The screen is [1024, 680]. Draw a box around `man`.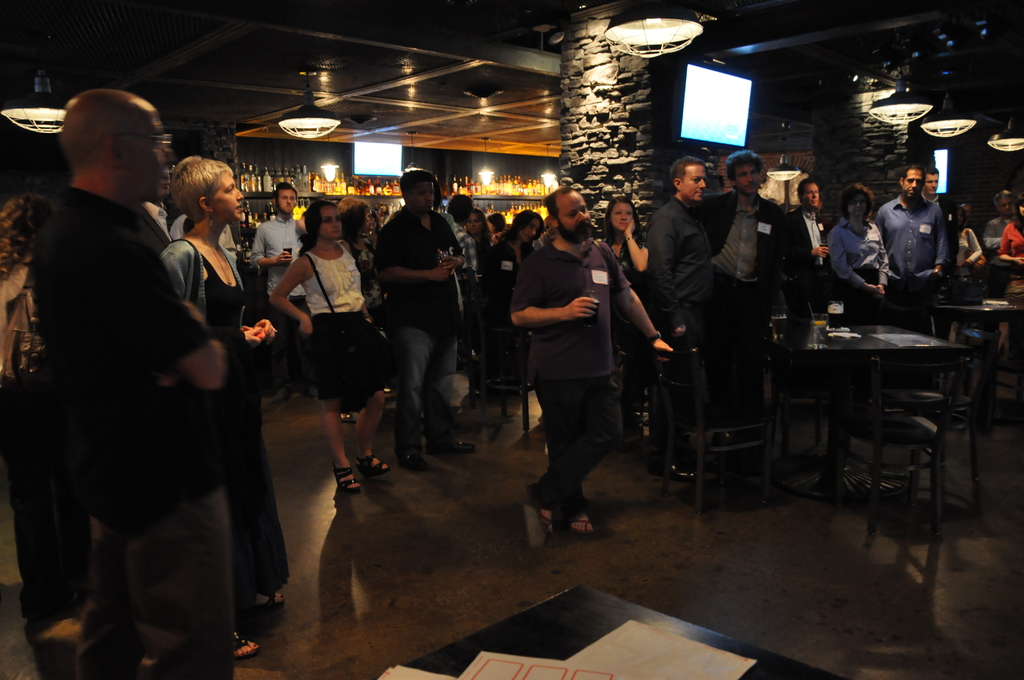
371/166/477/457.
